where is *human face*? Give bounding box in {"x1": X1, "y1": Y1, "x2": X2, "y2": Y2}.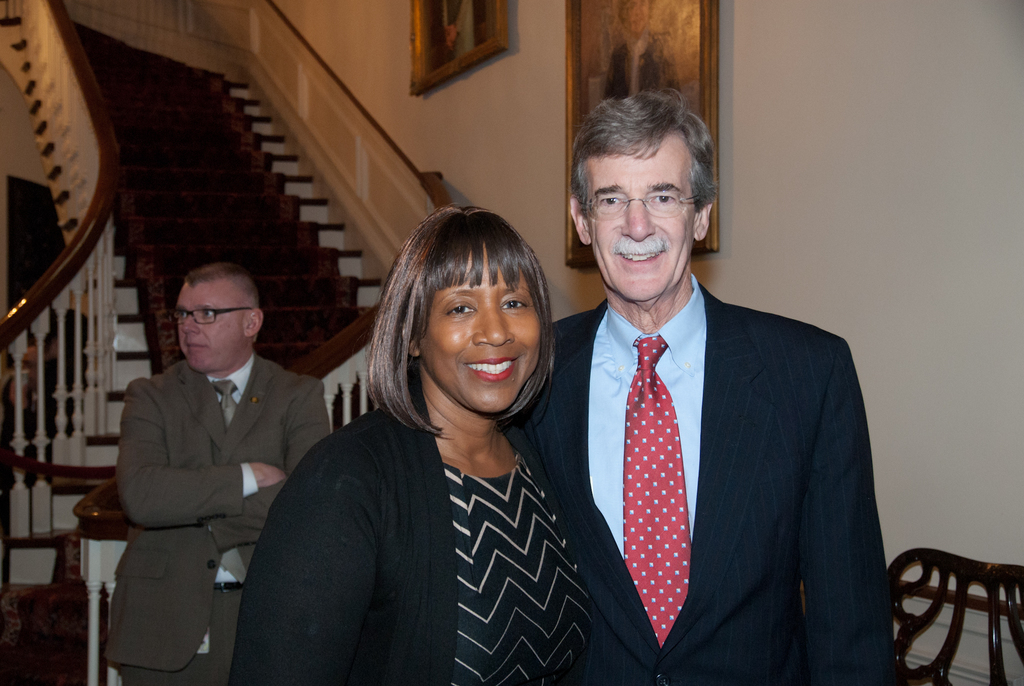
{"x1": 588, "y1": 148, "x2": 694, "y2": 302}.
